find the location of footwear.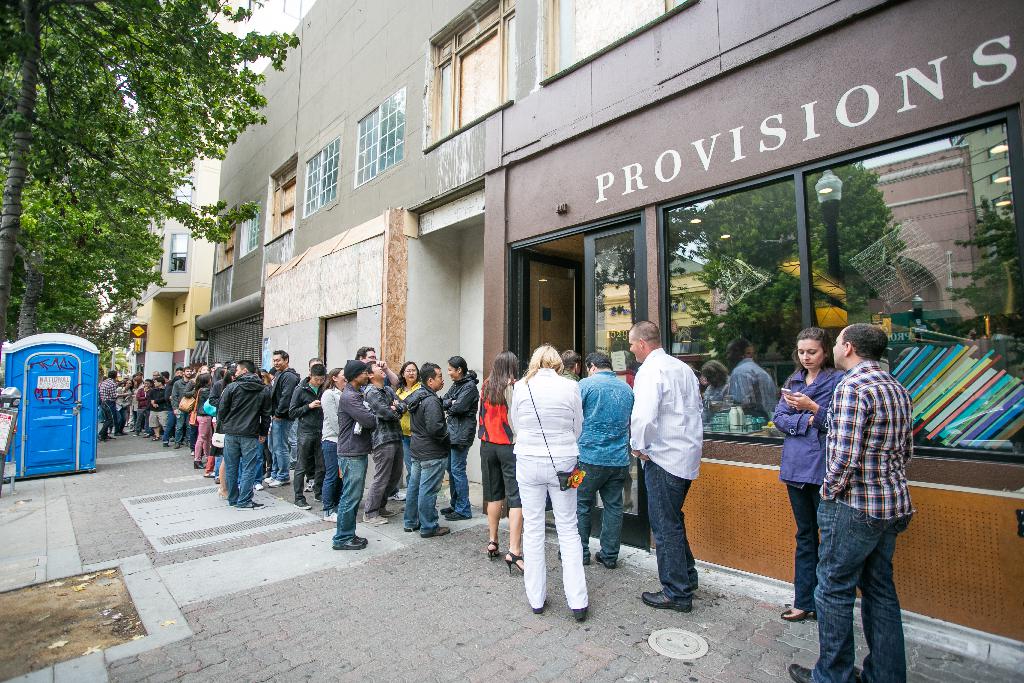
Location: select_region(439, 502, 456, 516).
